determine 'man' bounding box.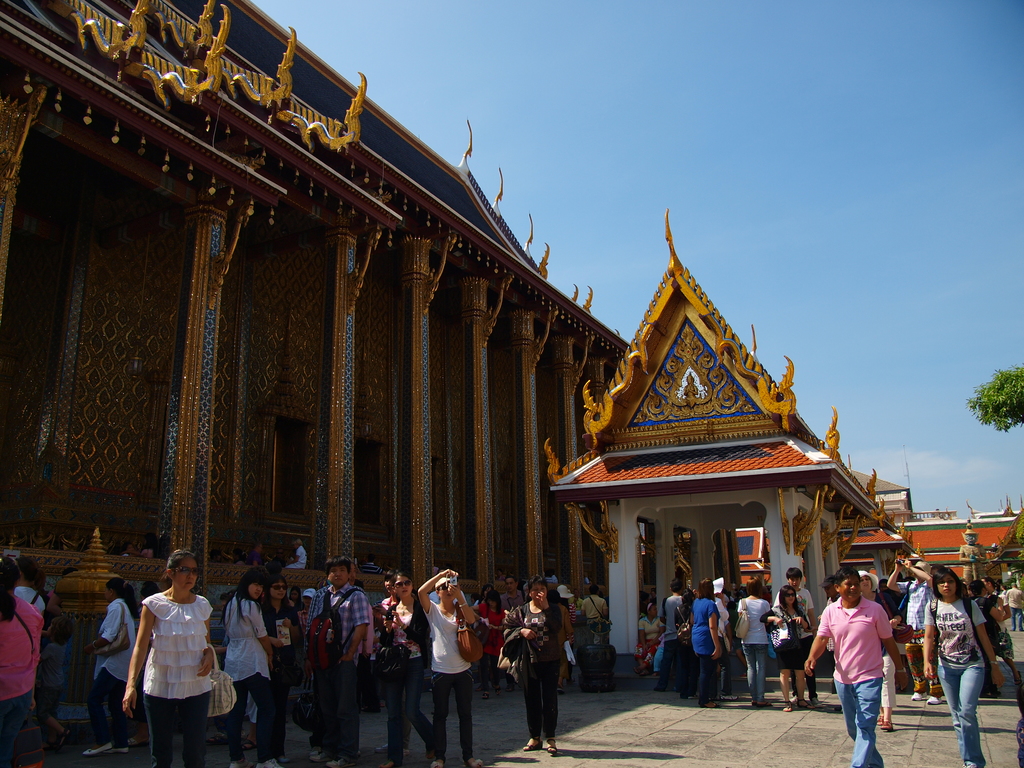
Determined: <box>774,564,821,714</box>.
